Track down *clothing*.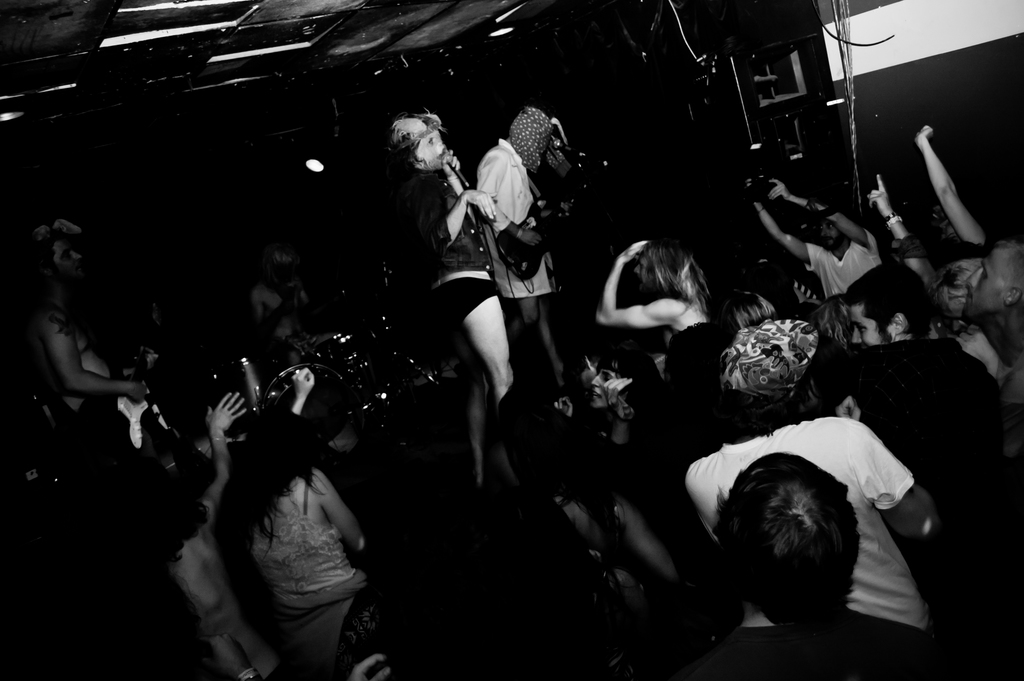
Tracked to (x1=65, y1=375, x2=211, y2=565).
